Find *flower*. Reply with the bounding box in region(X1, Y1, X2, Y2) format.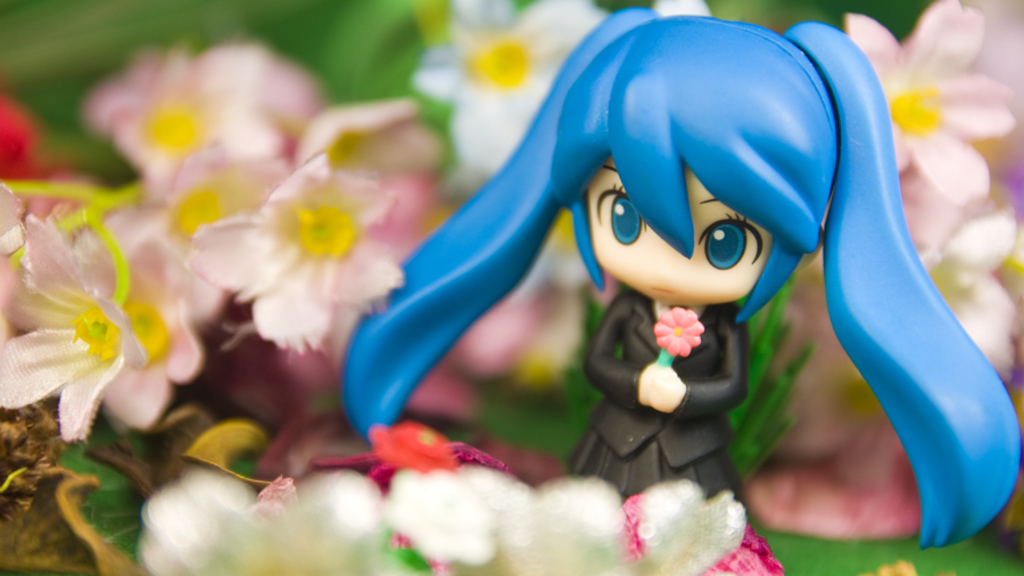
region(297, 98, 445, 196).
